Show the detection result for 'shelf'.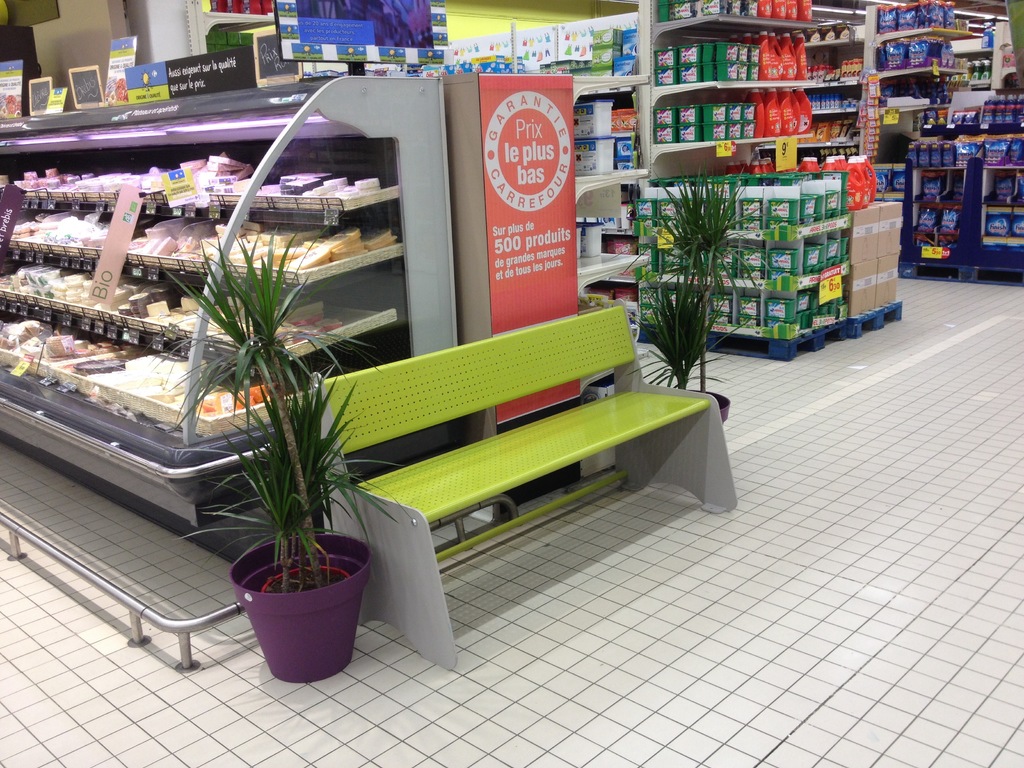
<box>906,190,973,212</box>.
